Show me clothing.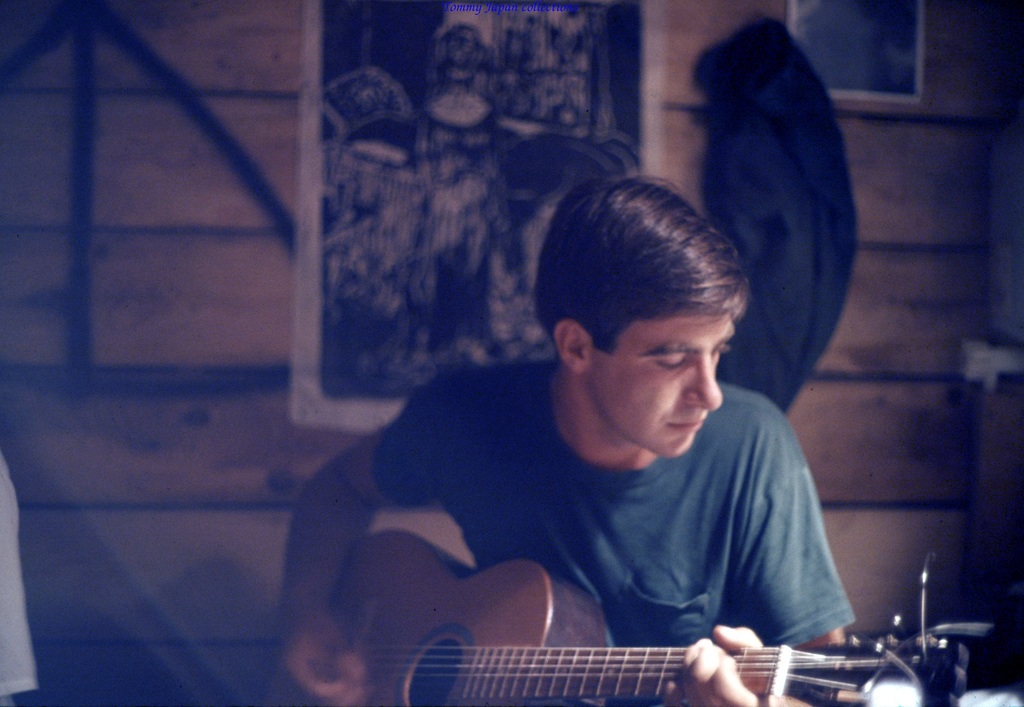
clothing is here: BBox(308, 326, 872, 677).
